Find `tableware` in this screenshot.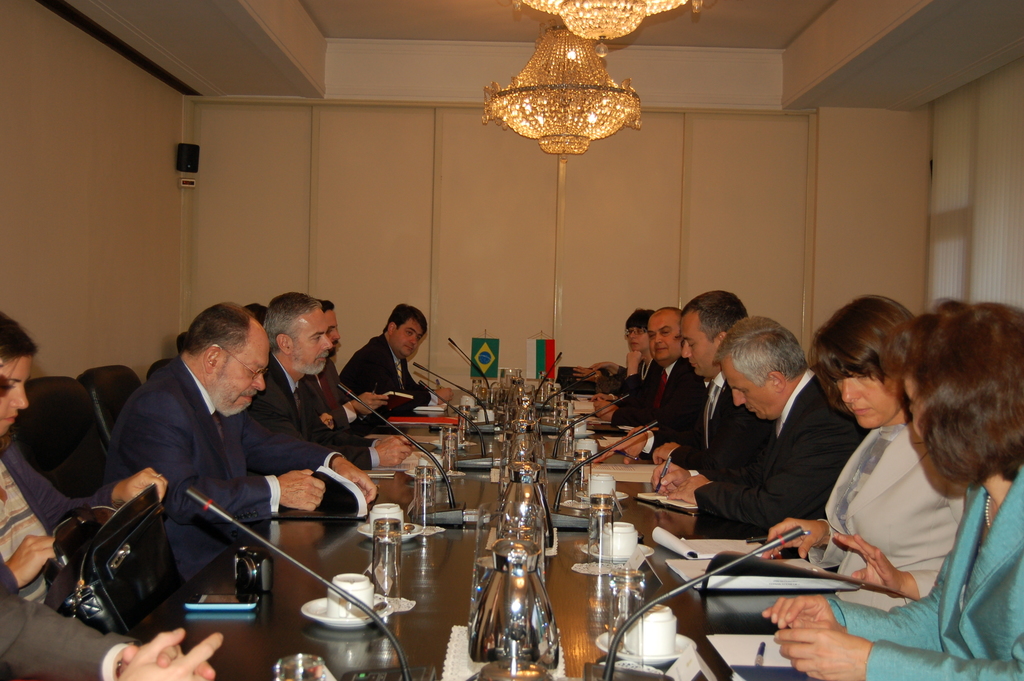
The bounding box for `tableware` is left=588, top=518, right=661, bottom=564.
